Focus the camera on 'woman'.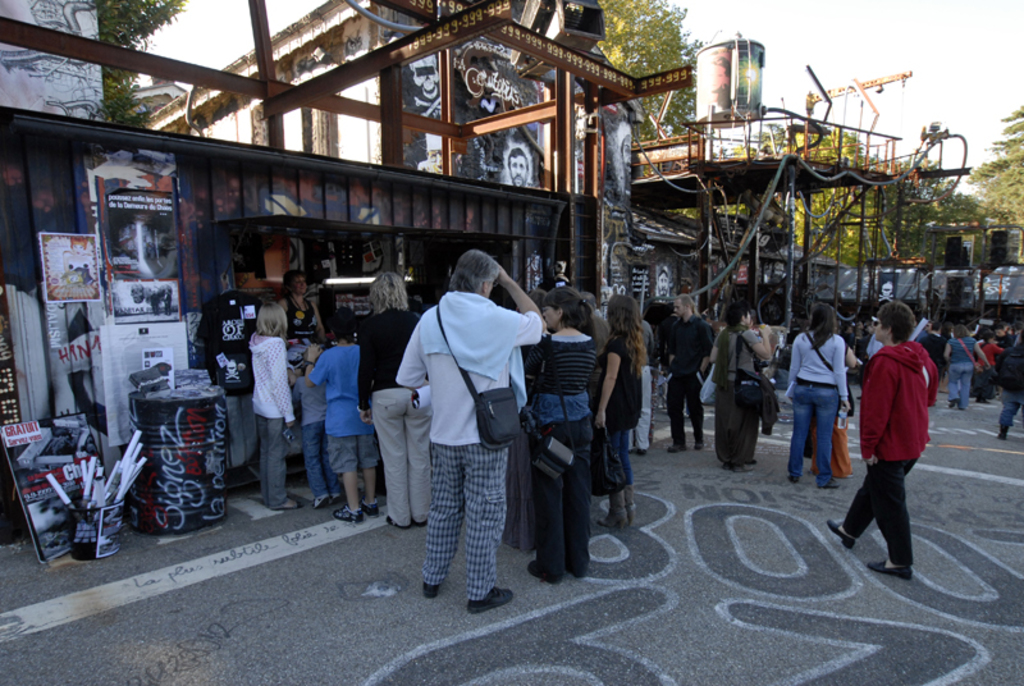
Focus region: <bbox>948, 323, 978, 402</bbox>.
